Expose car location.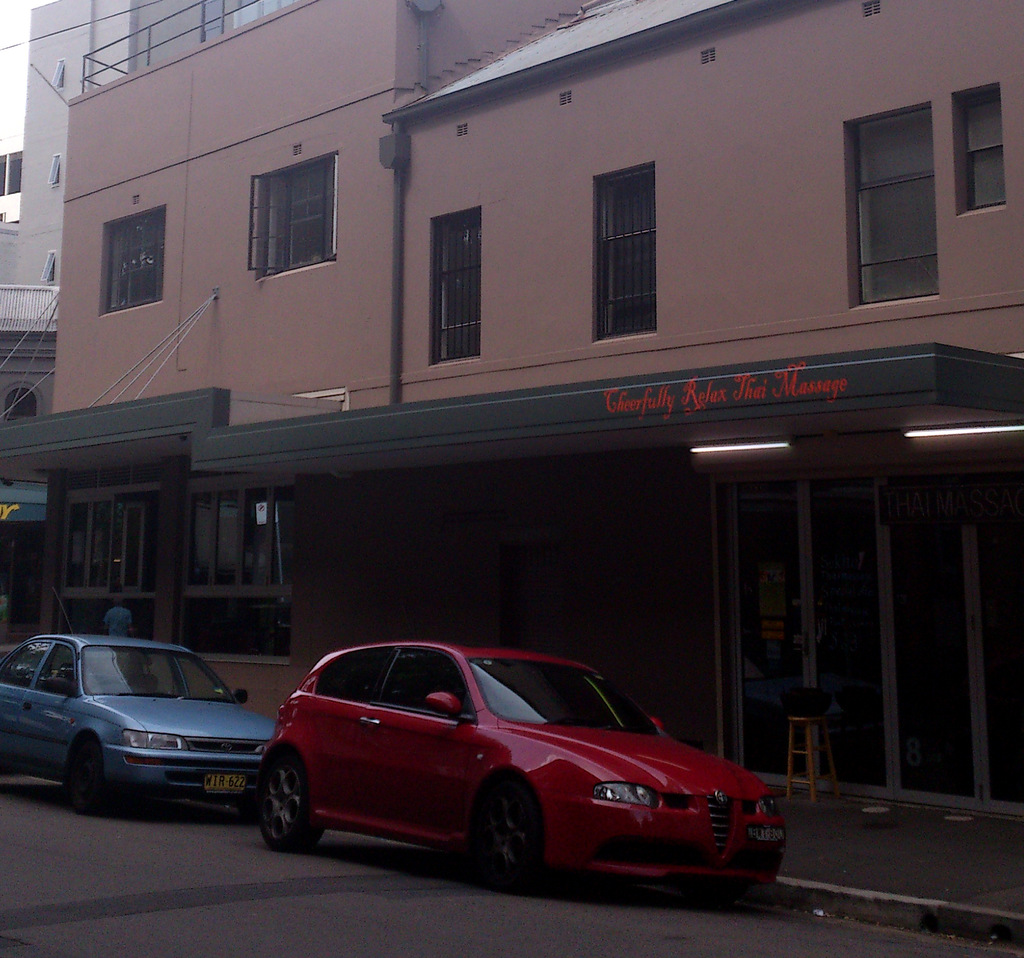
Exposed at 259 641 787 893.
